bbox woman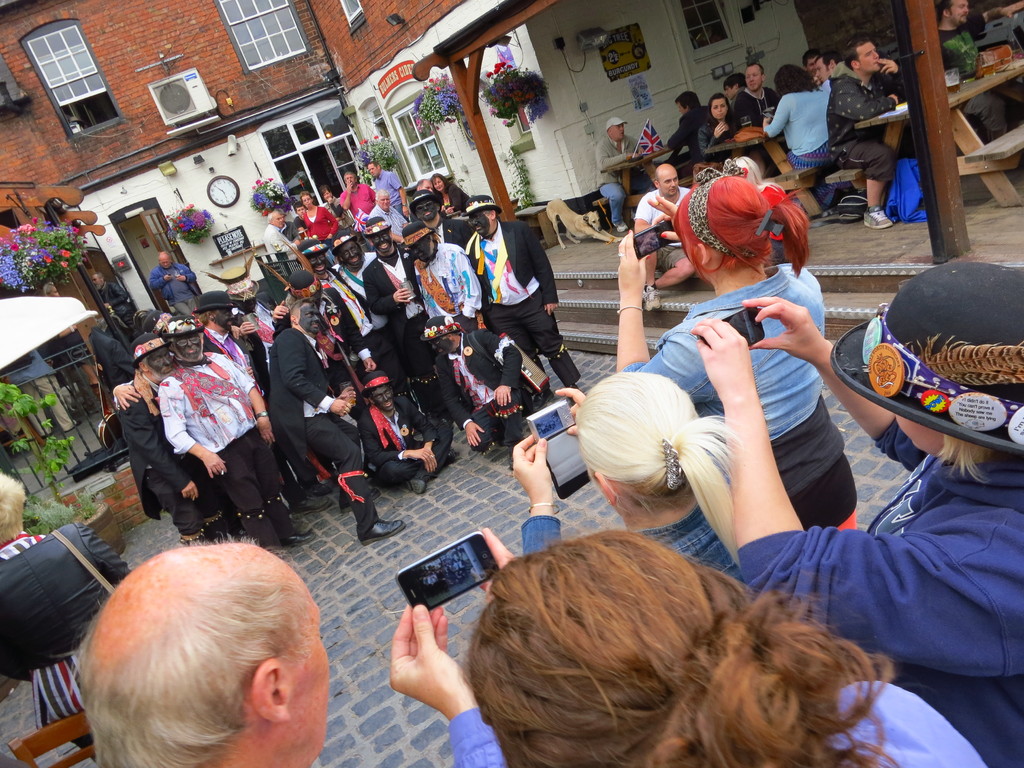
l=386, t=520, r=987, b=767
